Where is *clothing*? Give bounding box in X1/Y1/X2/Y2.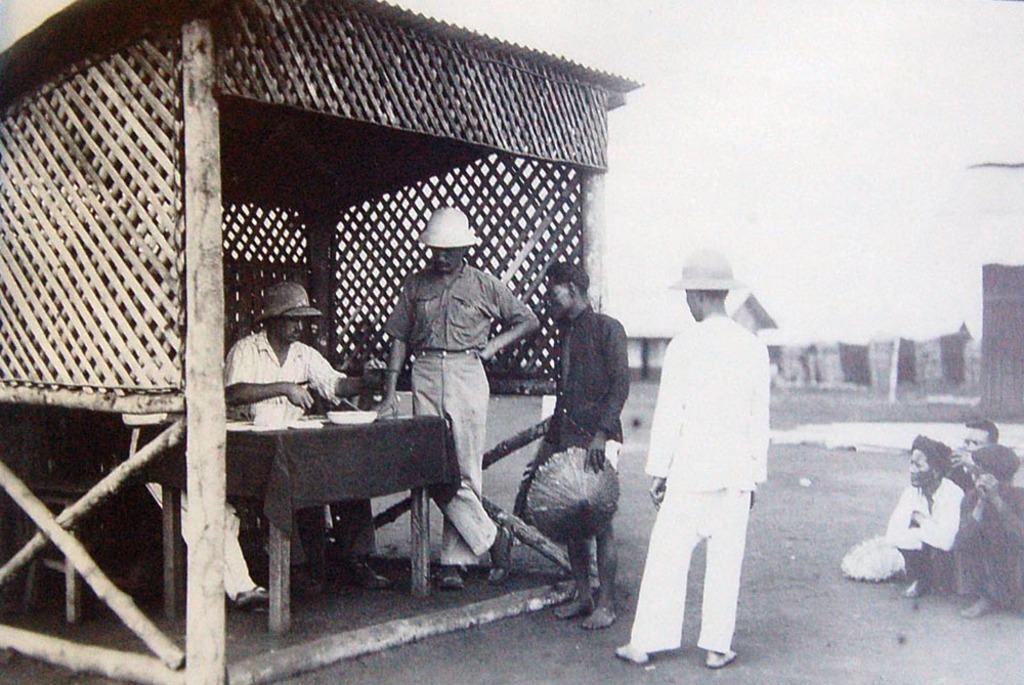
943/460/975/495.
